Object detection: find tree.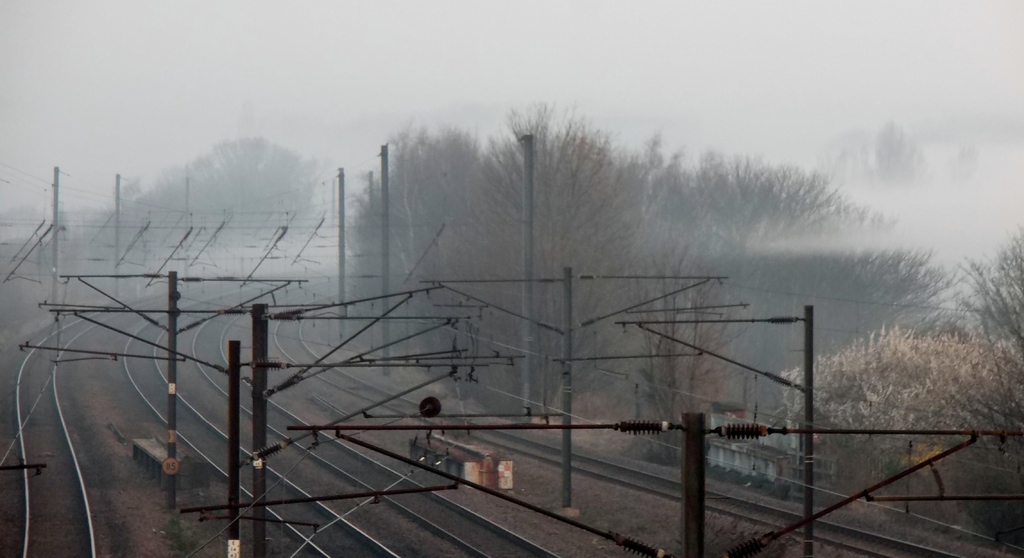
(632,138,899,438).
